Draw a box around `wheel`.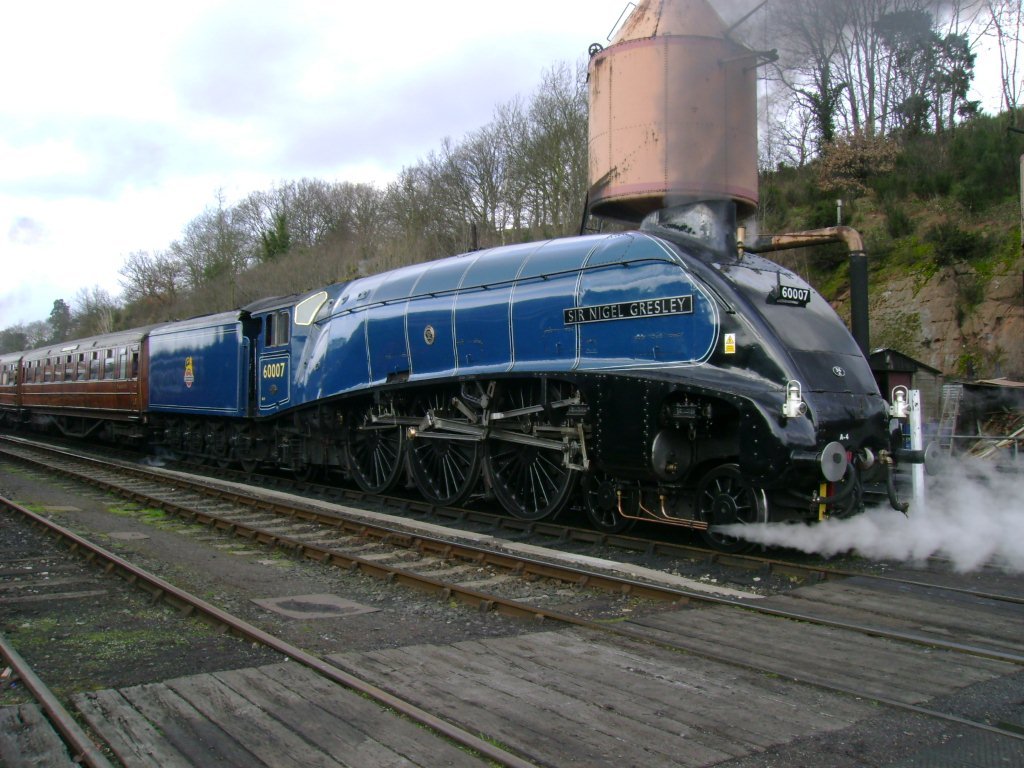
208:424:231:468.
